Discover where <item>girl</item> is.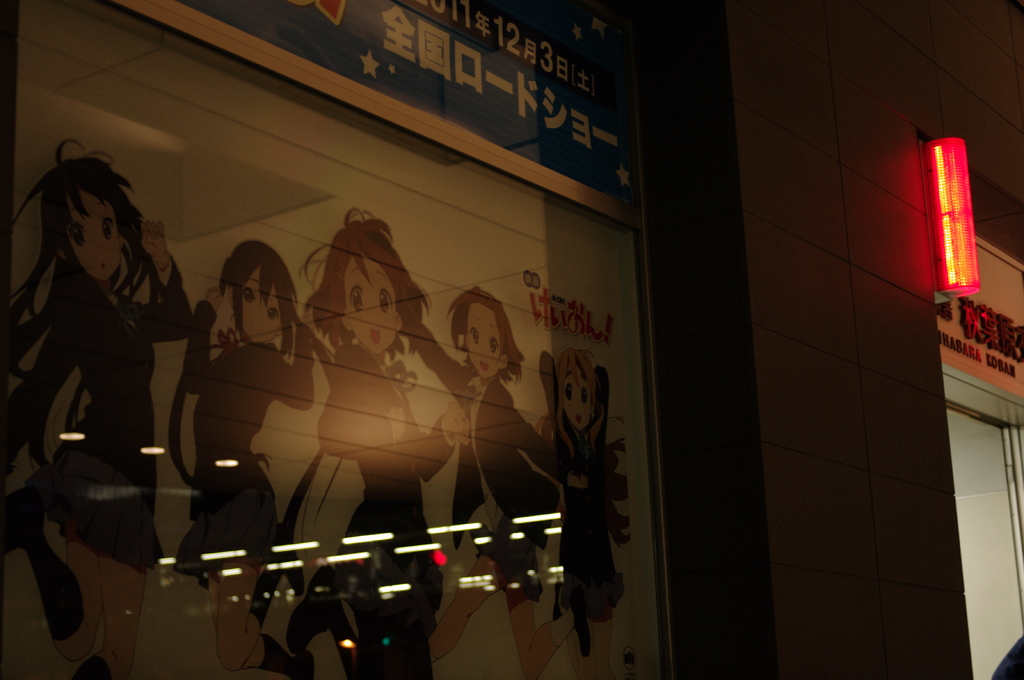
Discovered at 0,137,193,679.
